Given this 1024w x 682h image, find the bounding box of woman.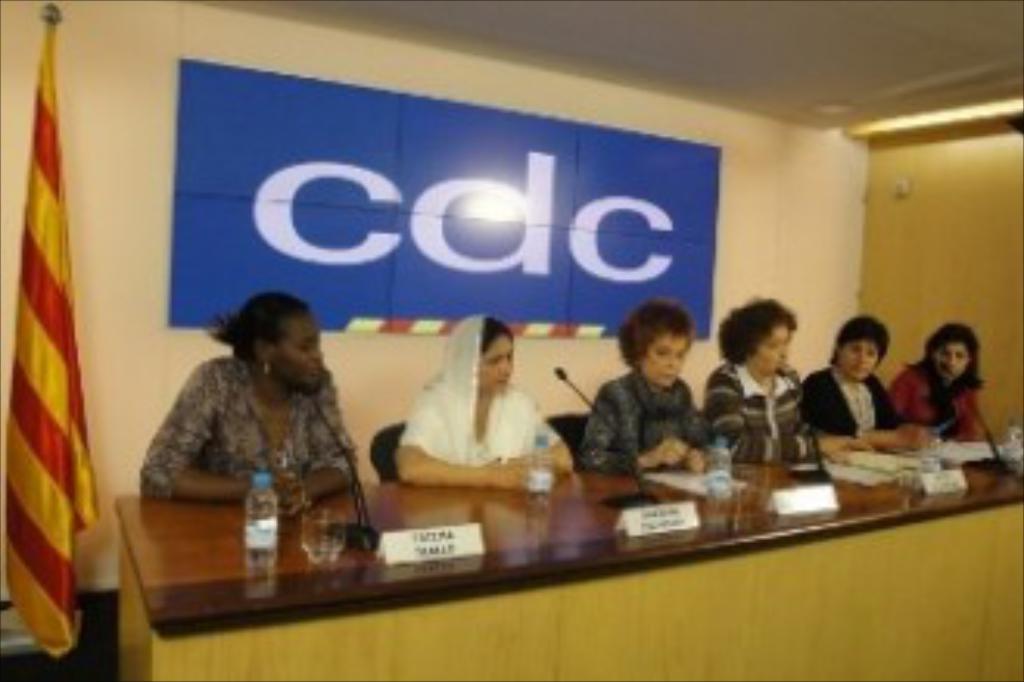
box=[893, 321, 993, 448].
